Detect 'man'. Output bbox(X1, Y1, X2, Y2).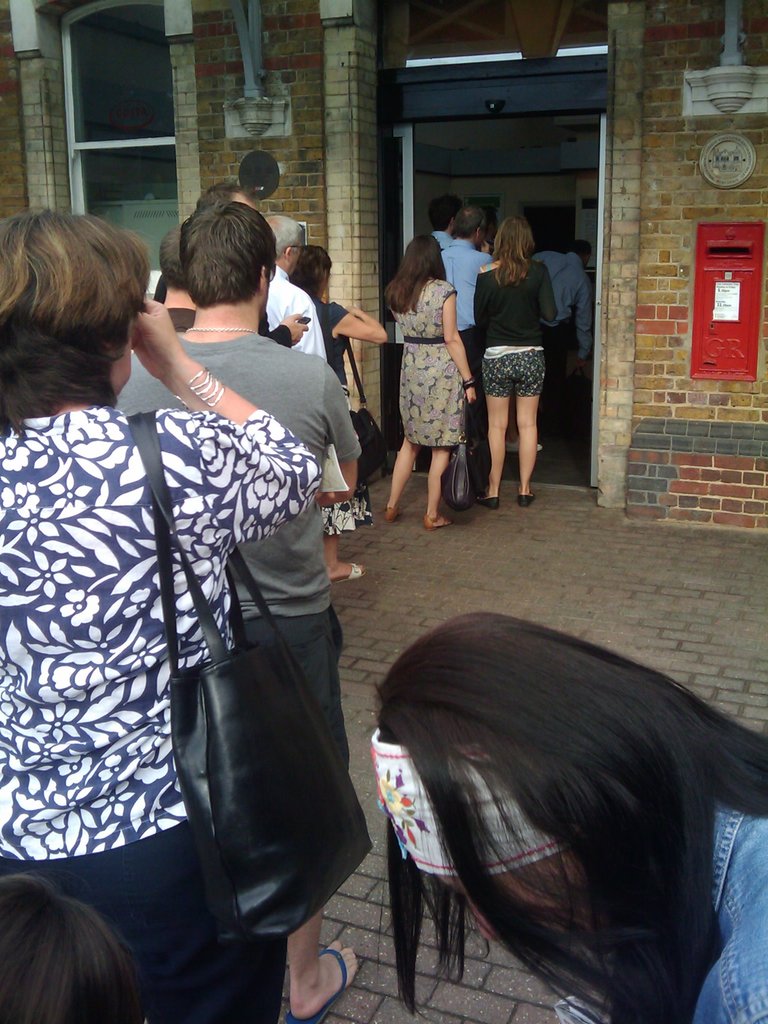
bbox(423, 196, 460, 247).
